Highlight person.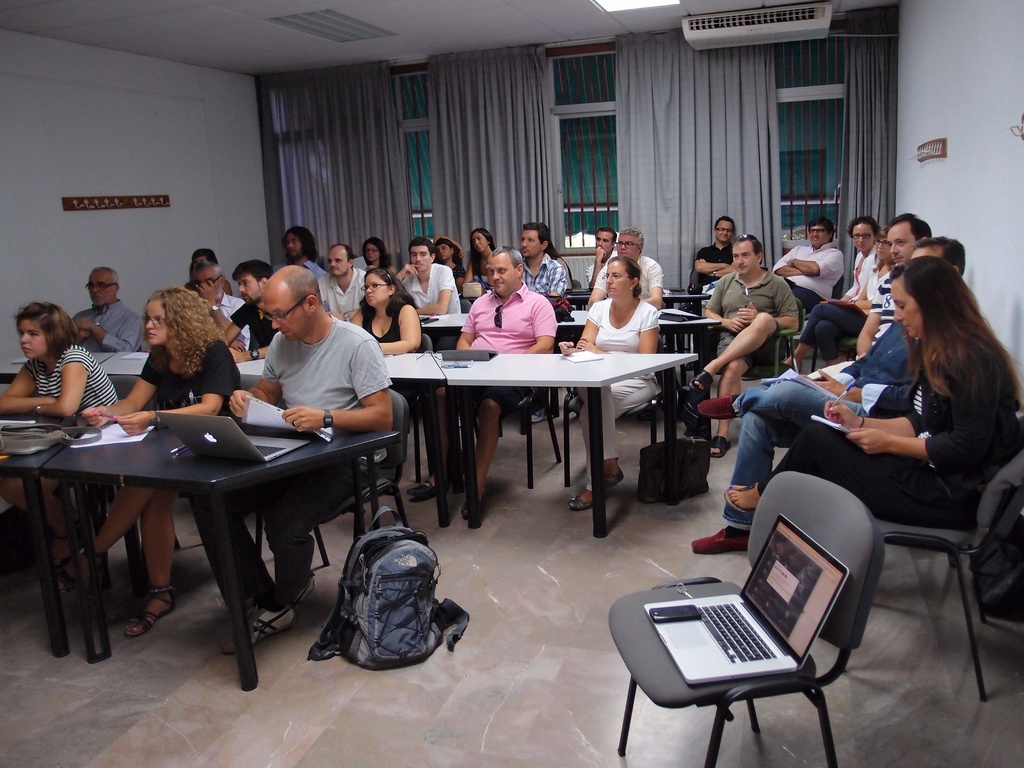
Highlighted region: pyautogui.locateOnScreen(223, 259, 278, 362).
